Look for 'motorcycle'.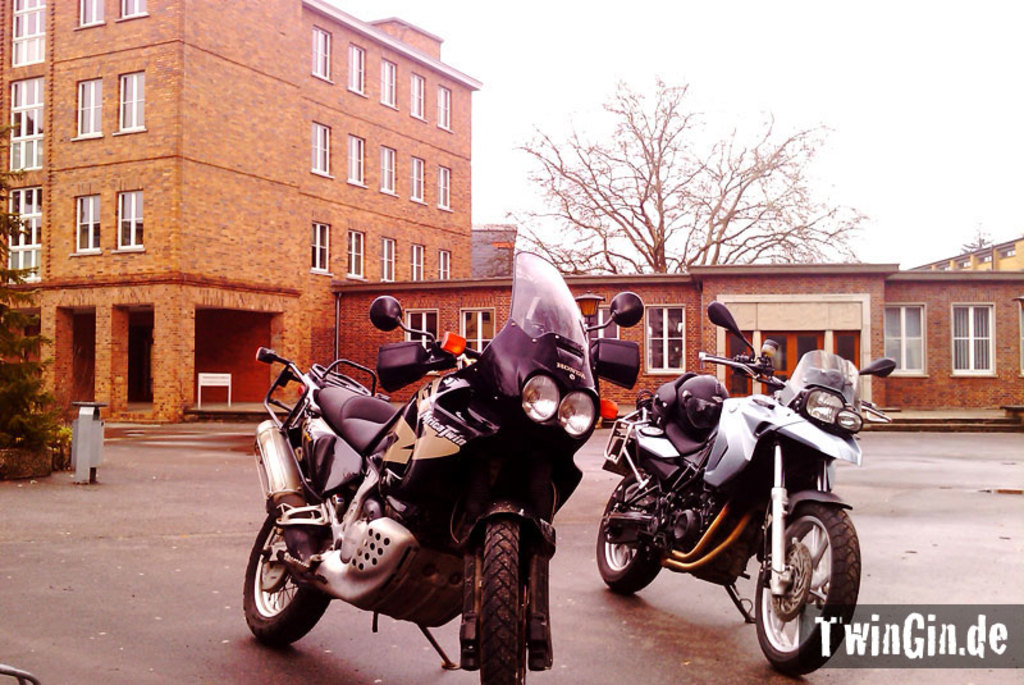
Found: 602, 302, 896, 676.
